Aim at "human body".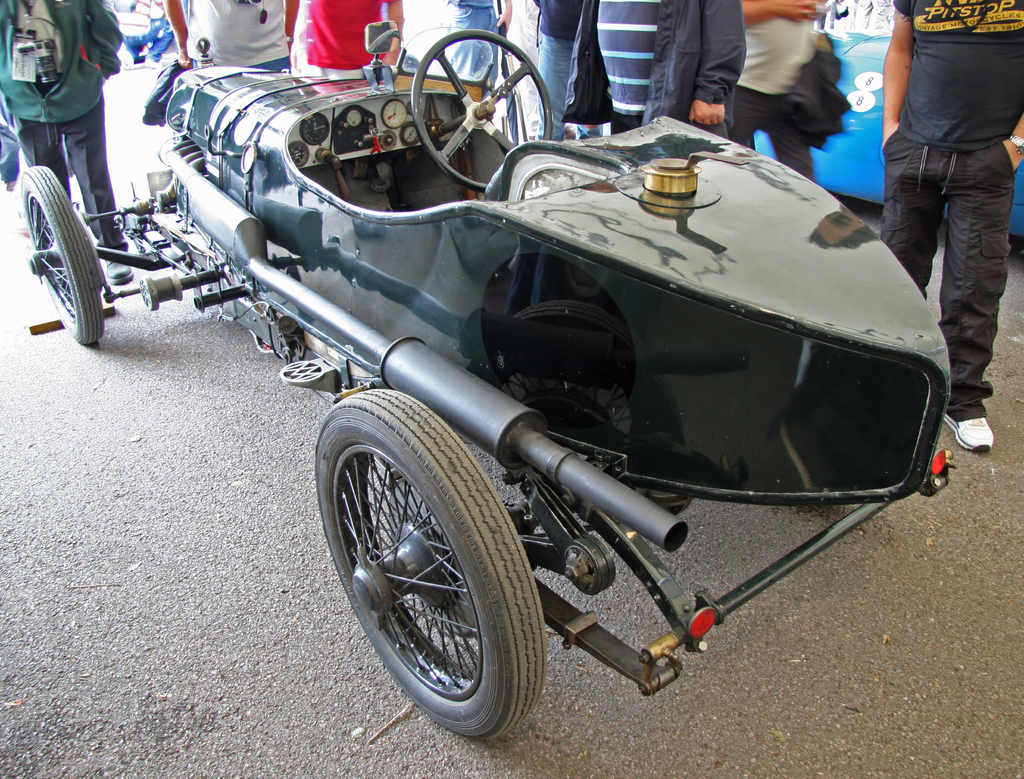
Aimed at 290 0 407 84.
